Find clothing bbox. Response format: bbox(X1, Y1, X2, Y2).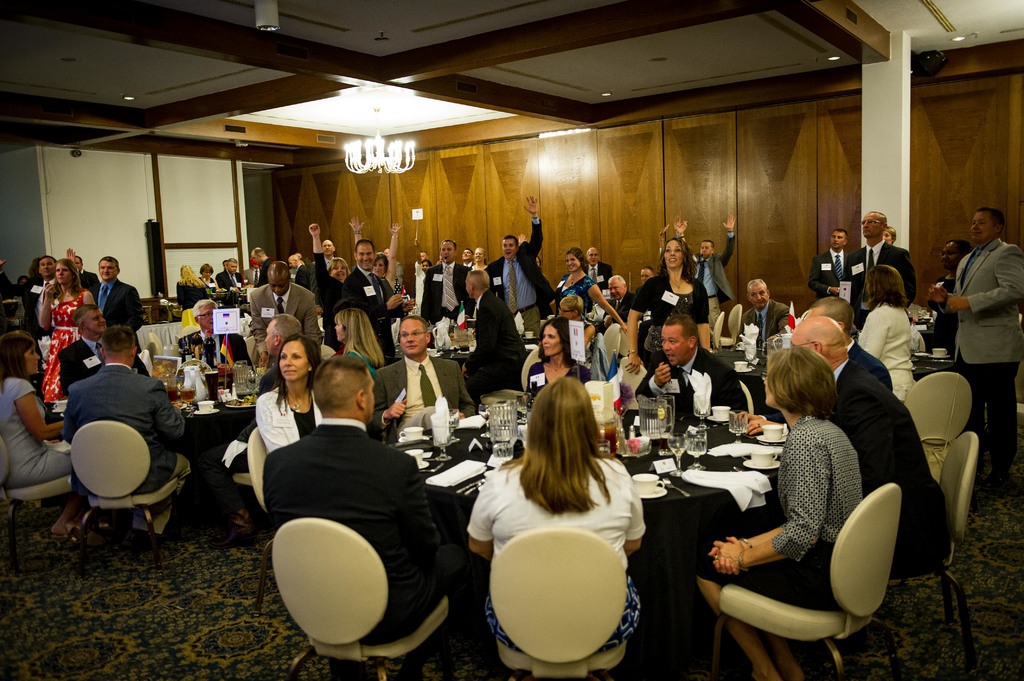
bbox(554, 267, 592, 318).
